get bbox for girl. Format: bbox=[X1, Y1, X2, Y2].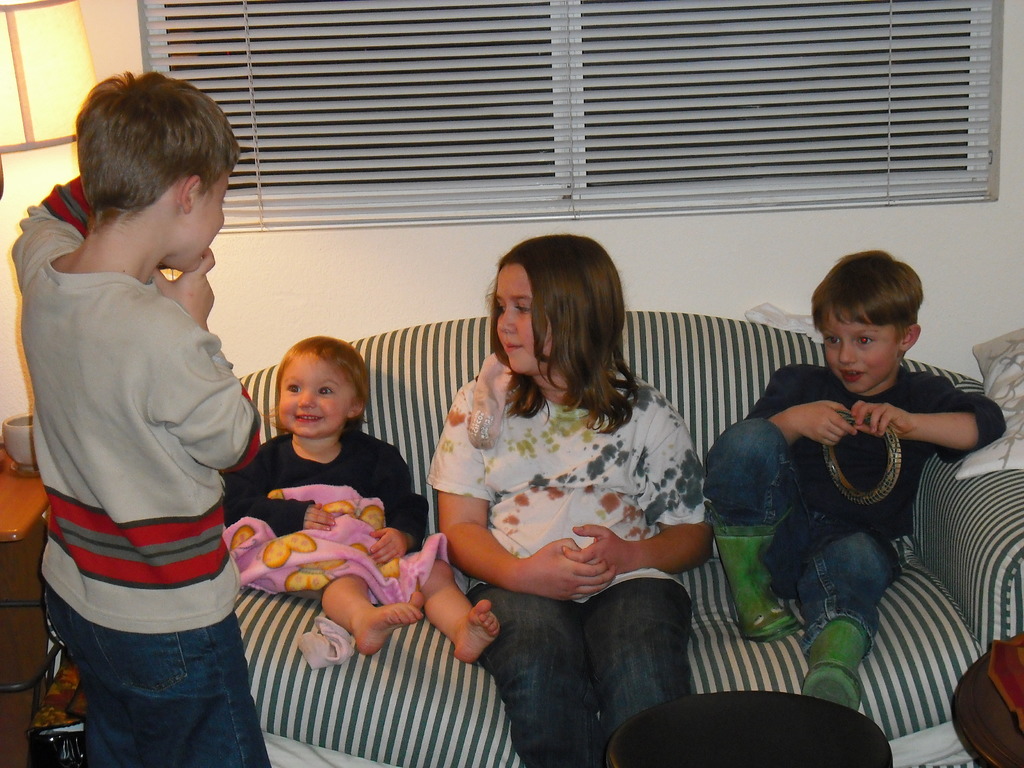
bbox=[429, 236, 712, 761].
